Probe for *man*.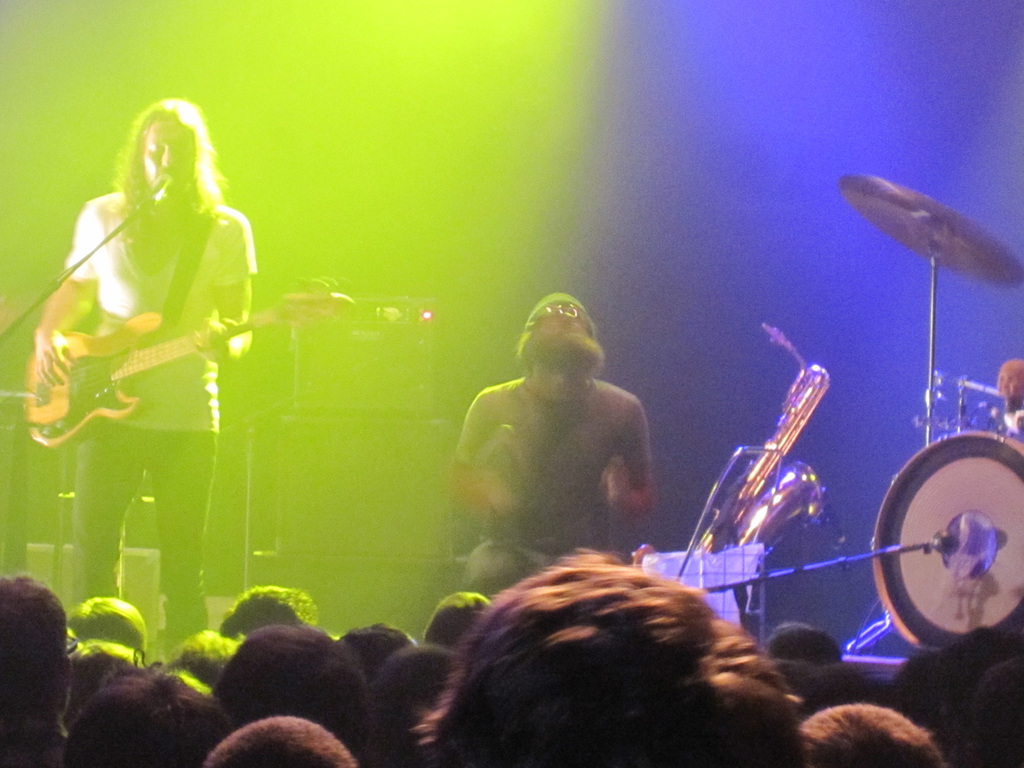
Probe result: [x1=28, y1=102, x2=255, y2=654].
